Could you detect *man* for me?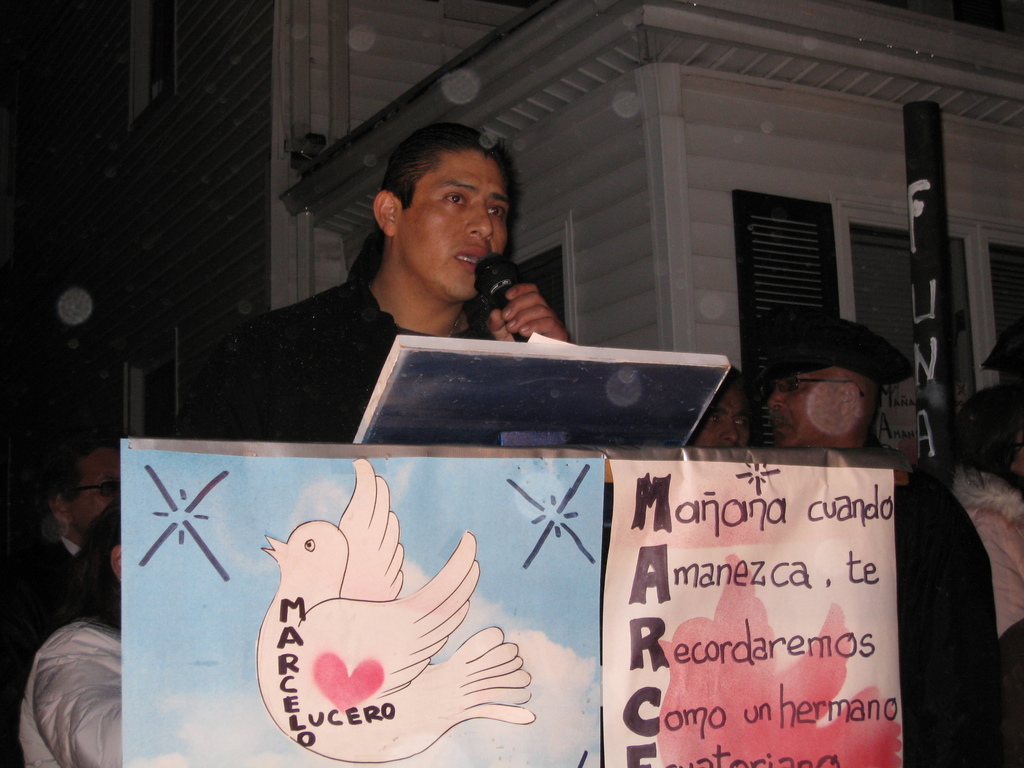
Detection result: 764:310:997:767.
